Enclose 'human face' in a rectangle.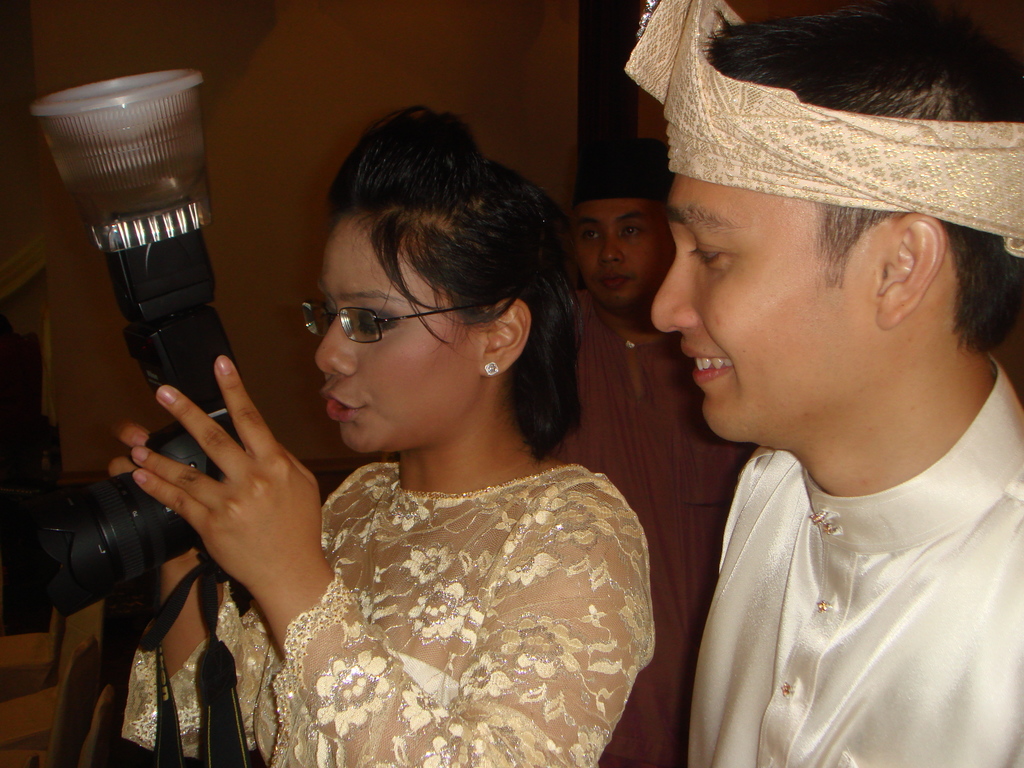
<box>649,172,875,438</box>.
